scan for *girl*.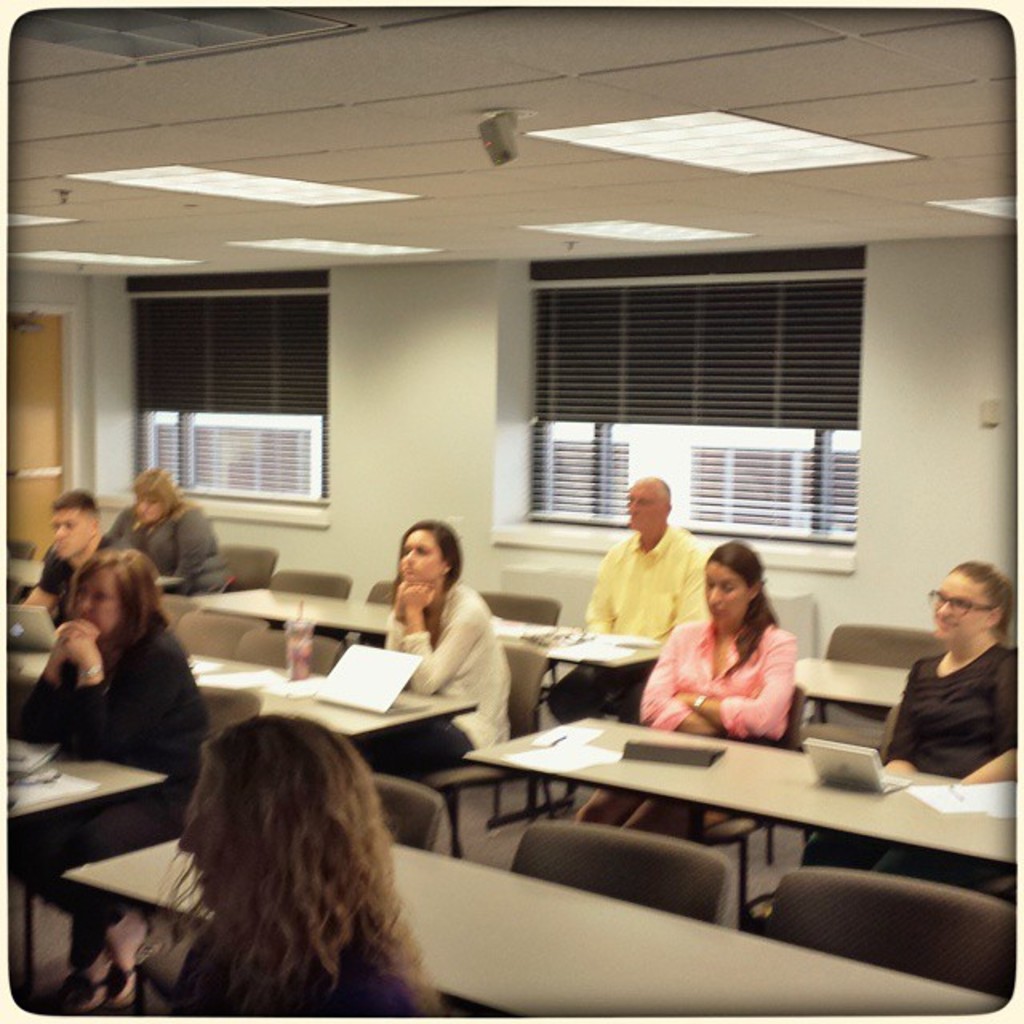
Scan result: box(128, 715, 440, 1022).
